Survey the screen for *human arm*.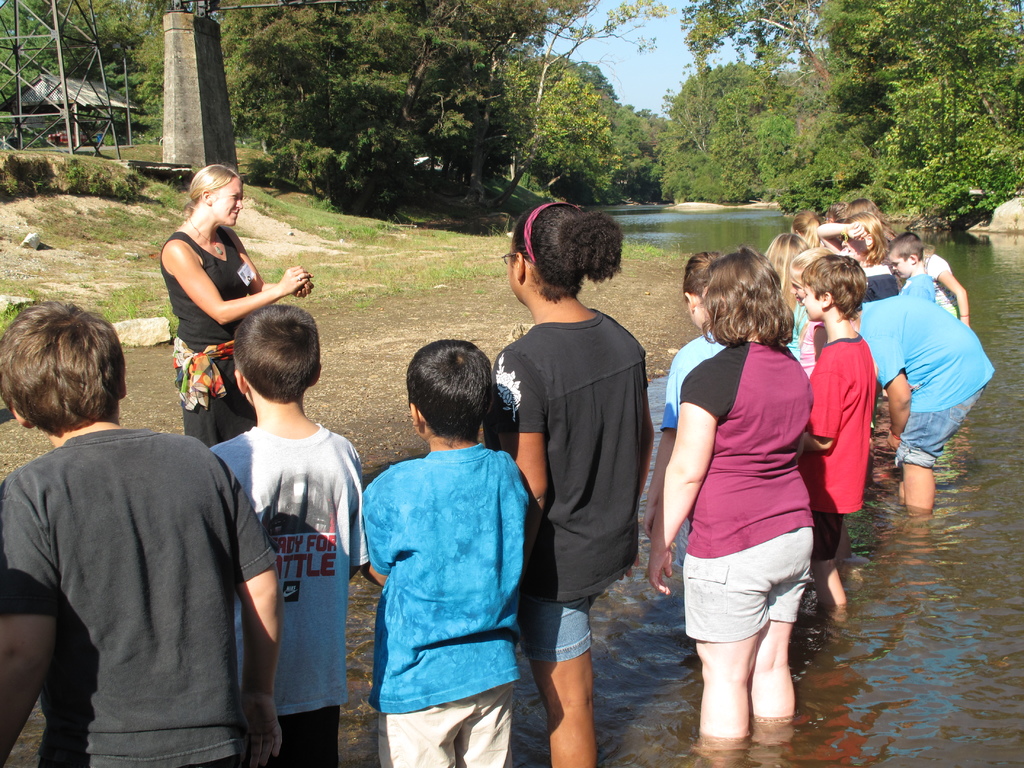
Survey found: <bbox>649, 362, 719, 591</bbox>.
